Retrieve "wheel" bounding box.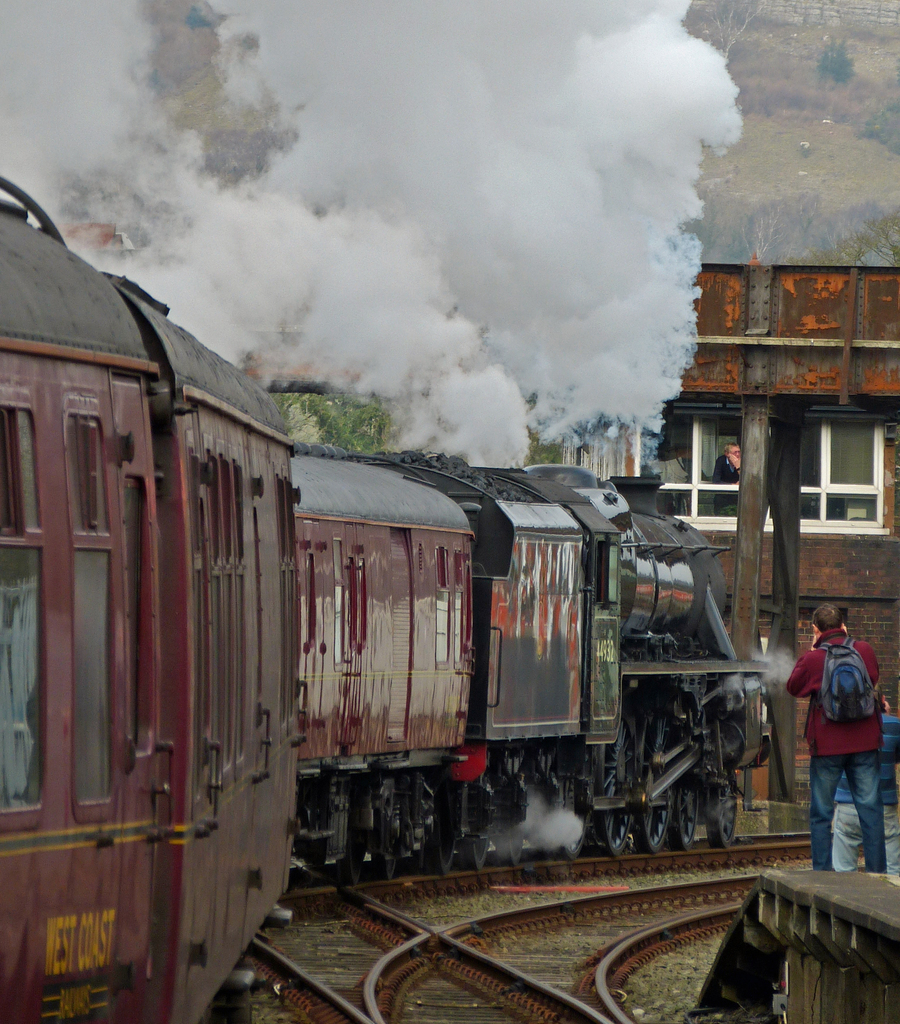
Bounding box: bbox=[467, 785, 488, 870].
